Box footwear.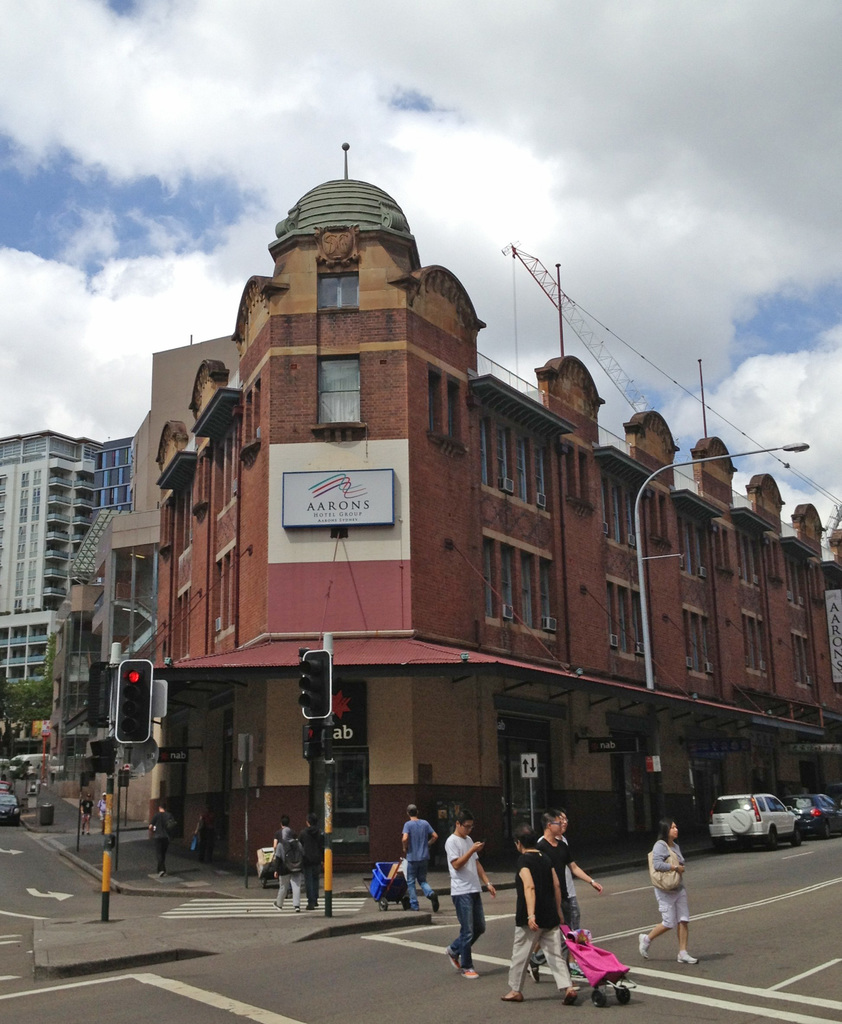
{"left": 506, "top": 991, "right": 523, "bottom": 1005}.
